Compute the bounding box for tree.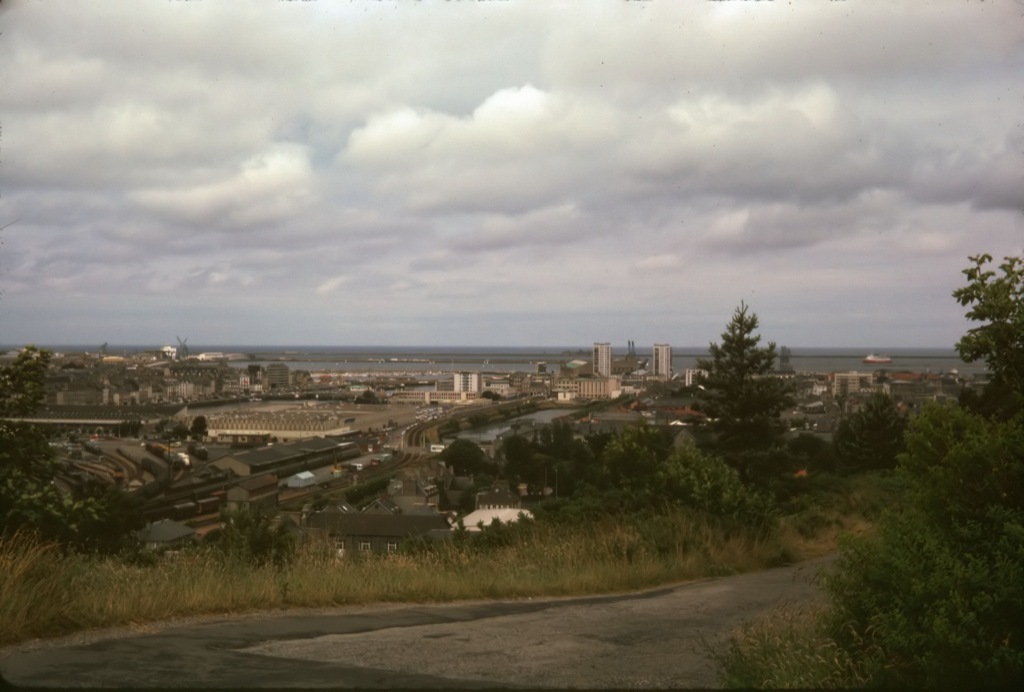
<region>875, 375, 888, 392</region>.
